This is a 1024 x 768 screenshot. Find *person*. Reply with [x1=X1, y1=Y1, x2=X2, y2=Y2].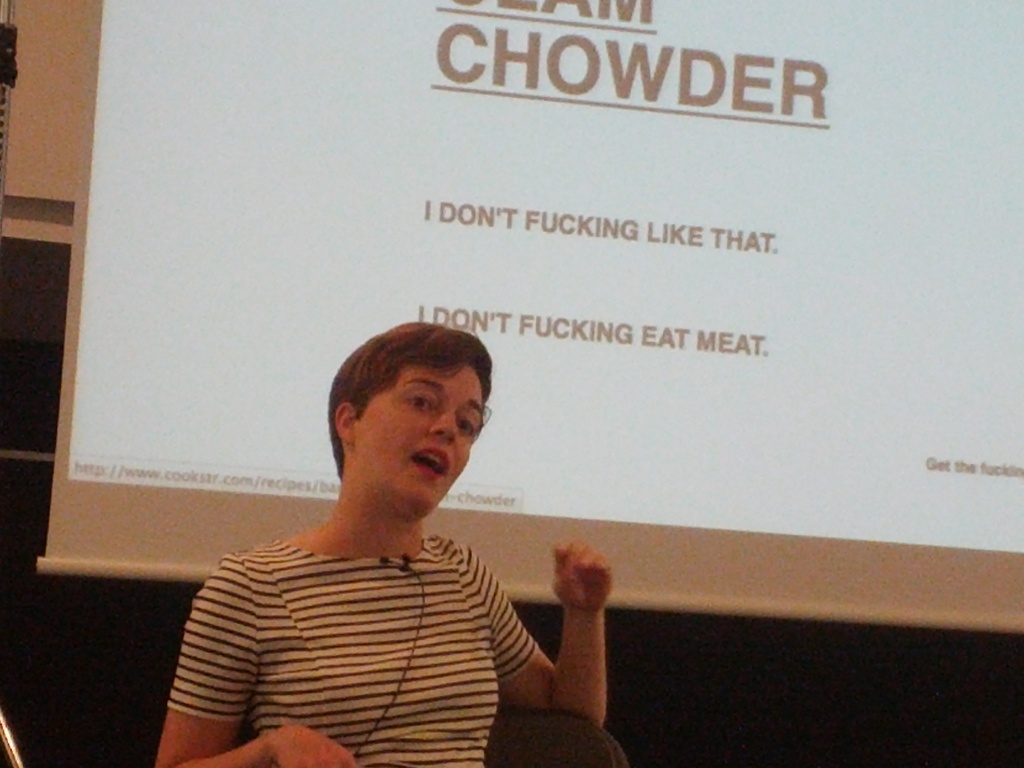
[x1=168, y1=314, x2=580, y2=762].
